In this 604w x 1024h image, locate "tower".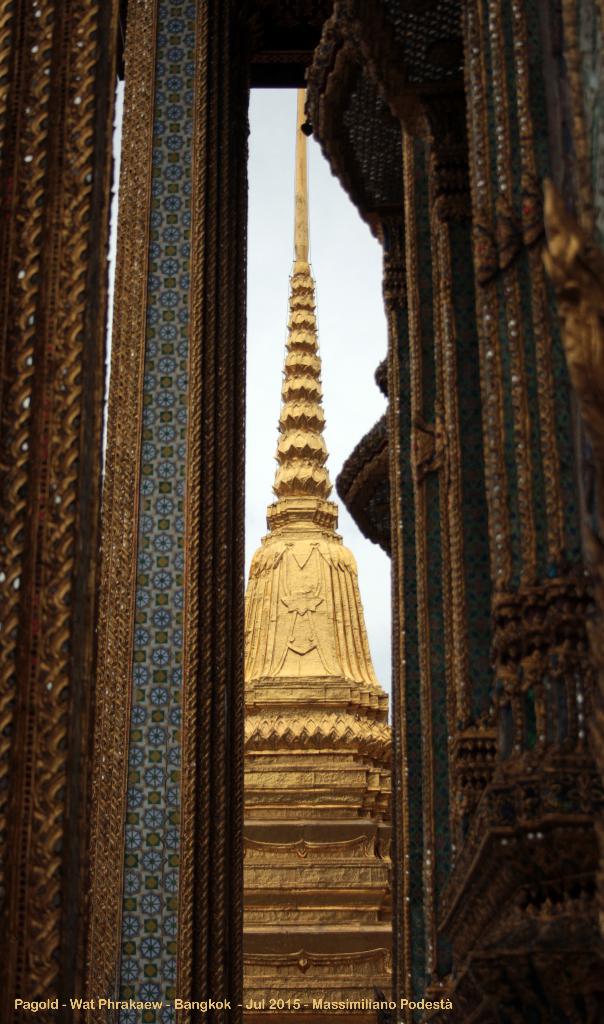
Bounding box: bbox=[227, 46, 411, 1021].
